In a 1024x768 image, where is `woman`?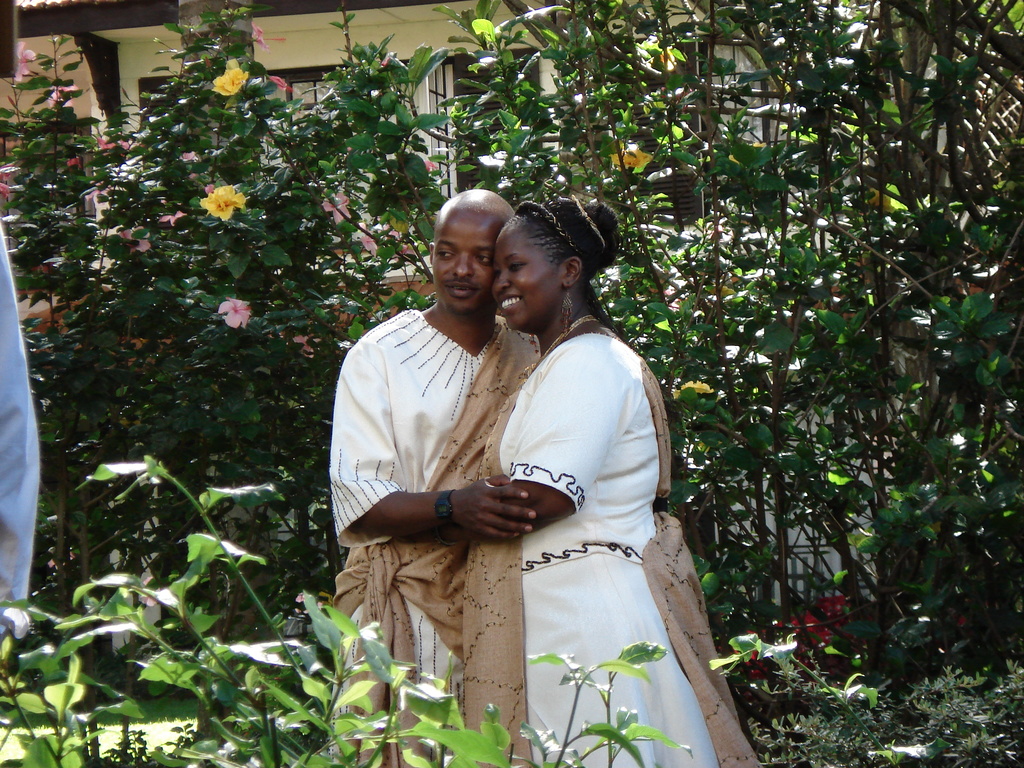
Rect(411, 193, 691, 756).
